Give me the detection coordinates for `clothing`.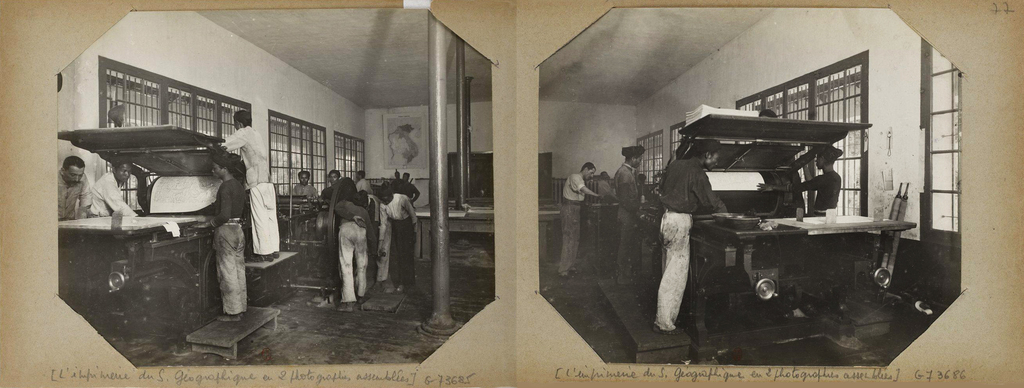
<box>563,166,598,269</box>.
